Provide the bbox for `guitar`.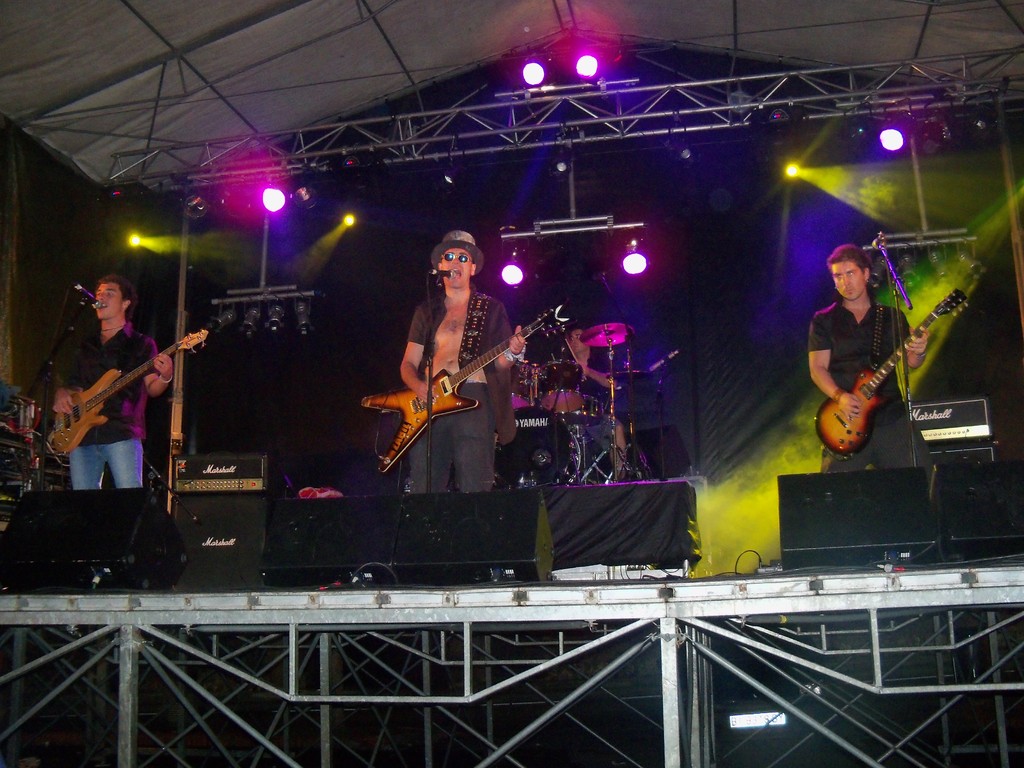
bbox=[371, 291, 548, 458].
